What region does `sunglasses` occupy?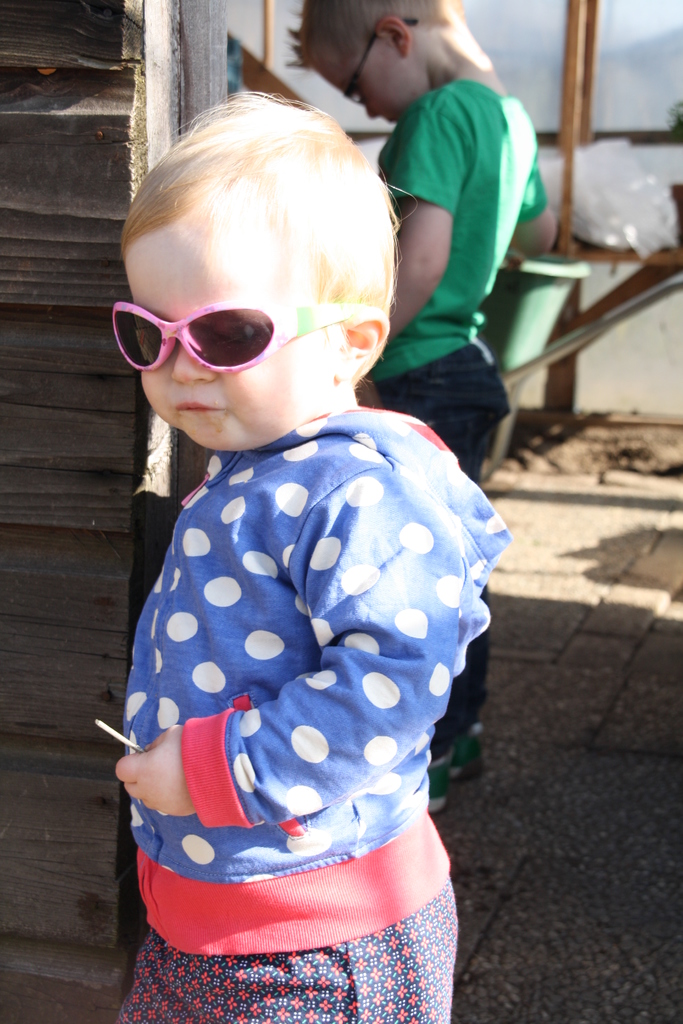
337 8 416 106.
